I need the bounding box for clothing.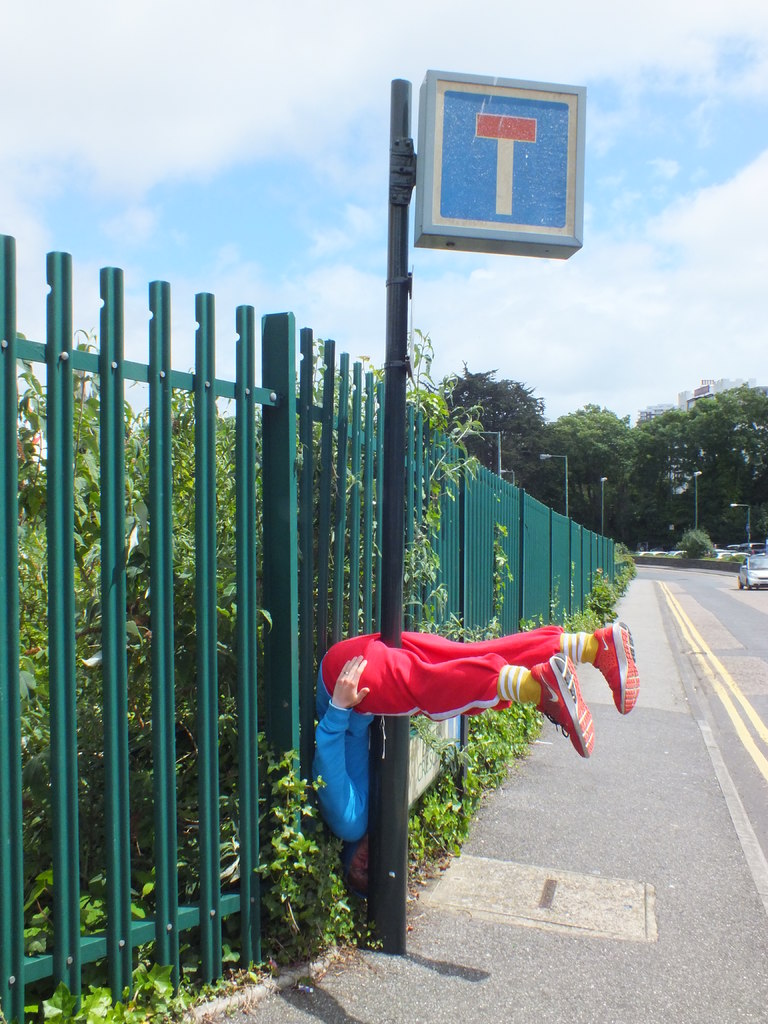
Here it is: 310:627:563:717.
